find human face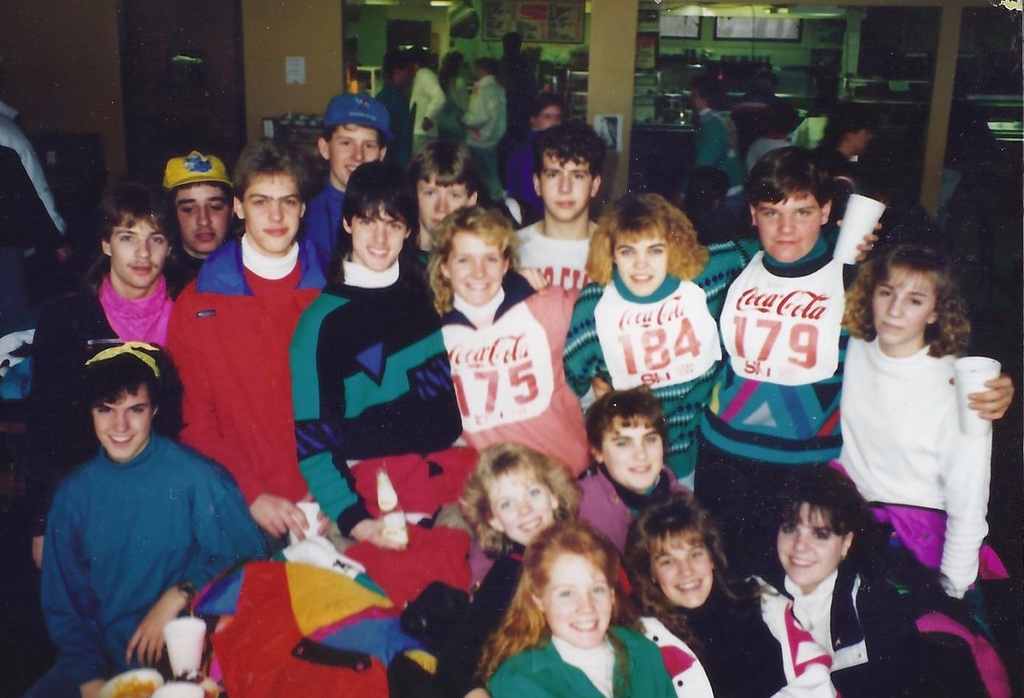
(left=351, top=212, right=402, bottom=268)
